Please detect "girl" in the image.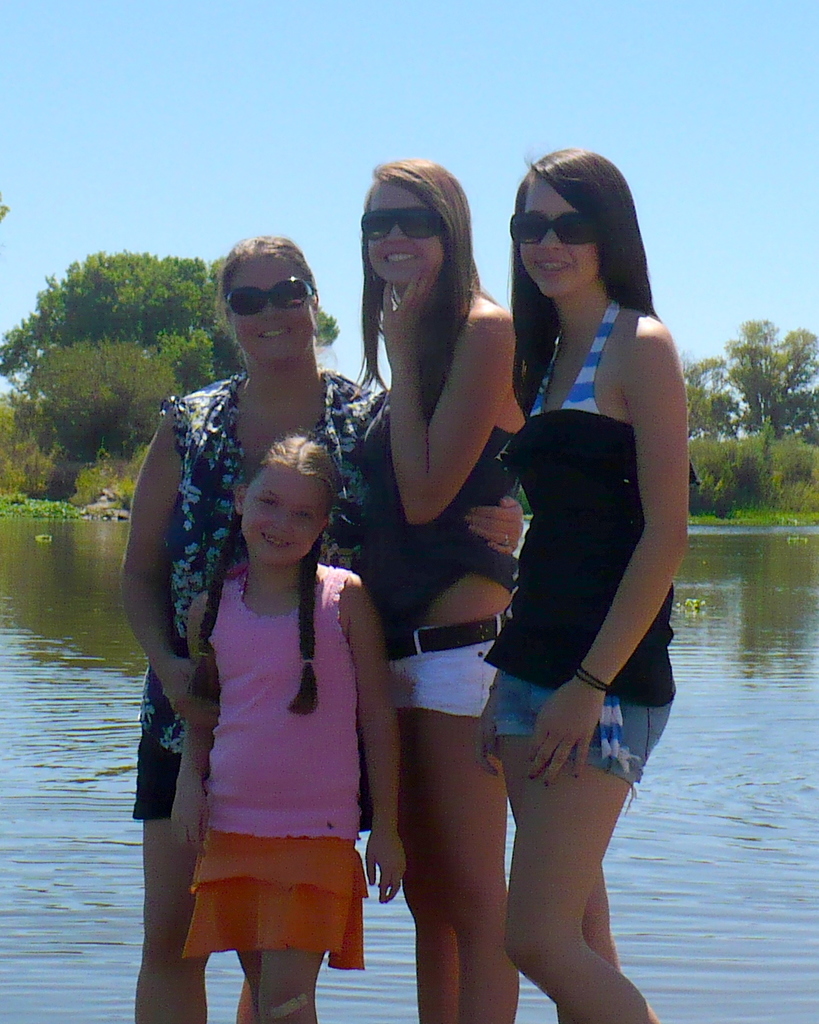
127, 234, 391, 1023.
